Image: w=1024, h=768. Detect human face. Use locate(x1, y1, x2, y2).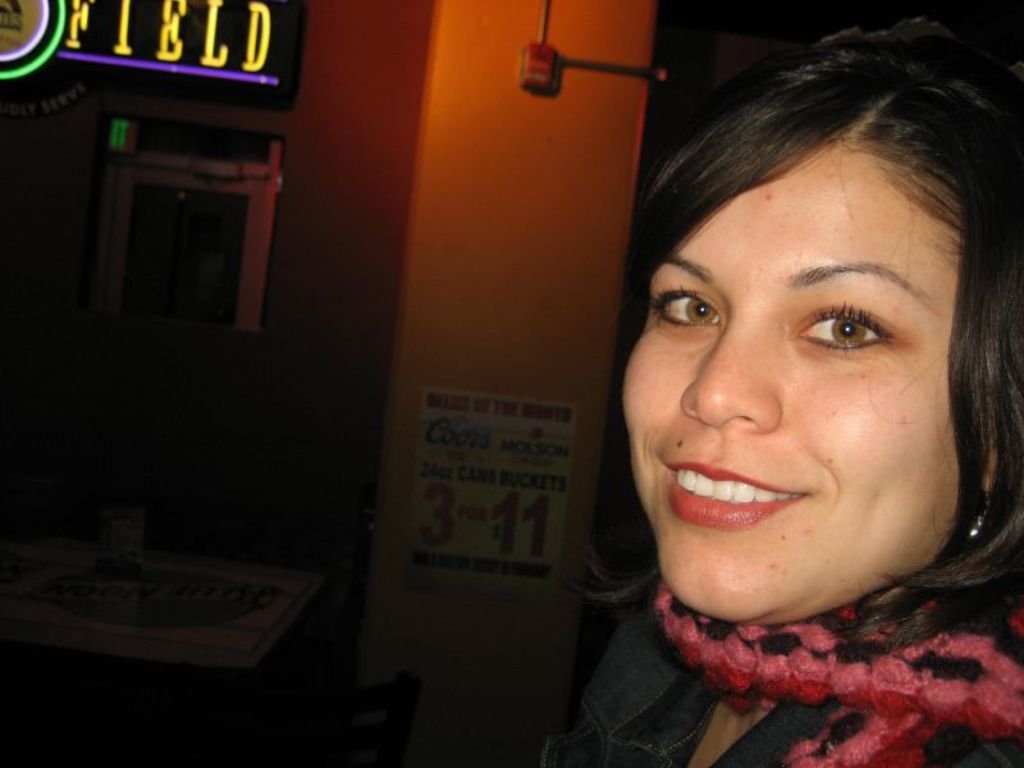
locate(627, 146, 957, 626).
